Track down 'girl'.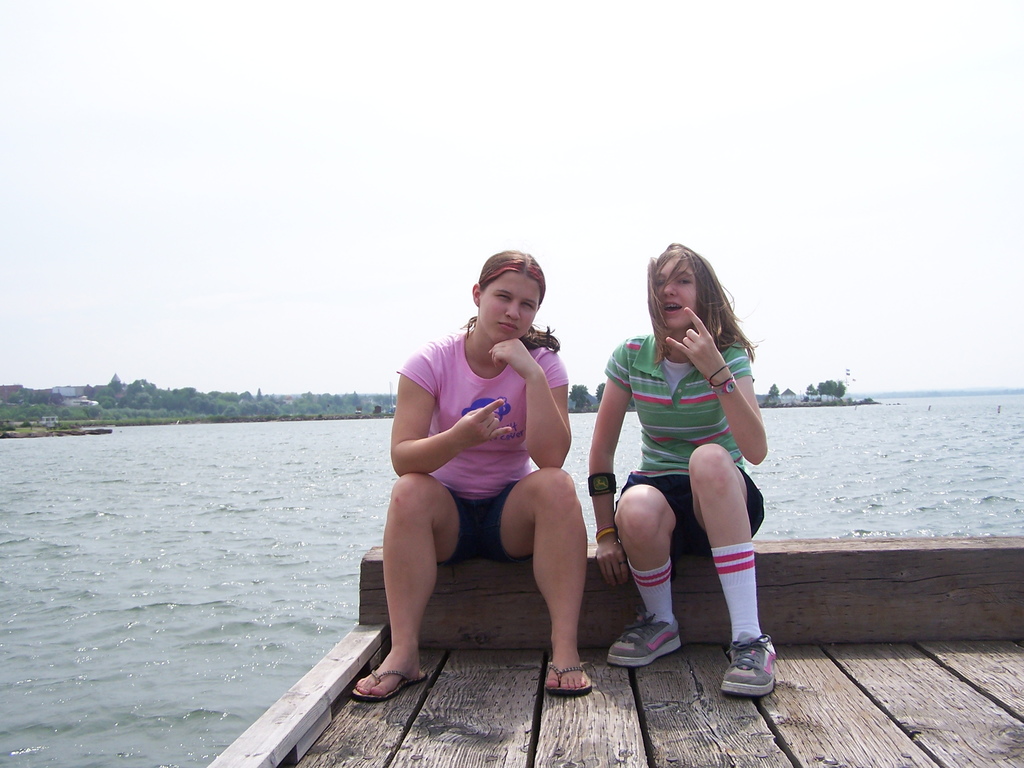
Tracked to region(589, 241, 768, 691).
